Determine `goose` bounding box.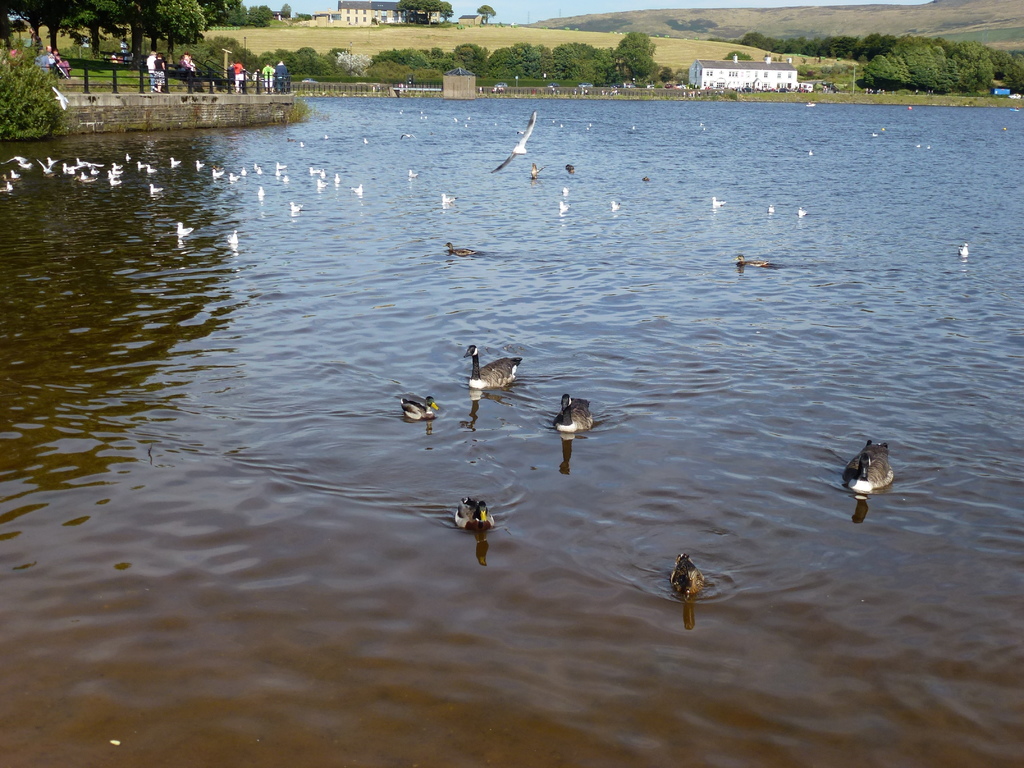
Determined: 555,394,595,430.
